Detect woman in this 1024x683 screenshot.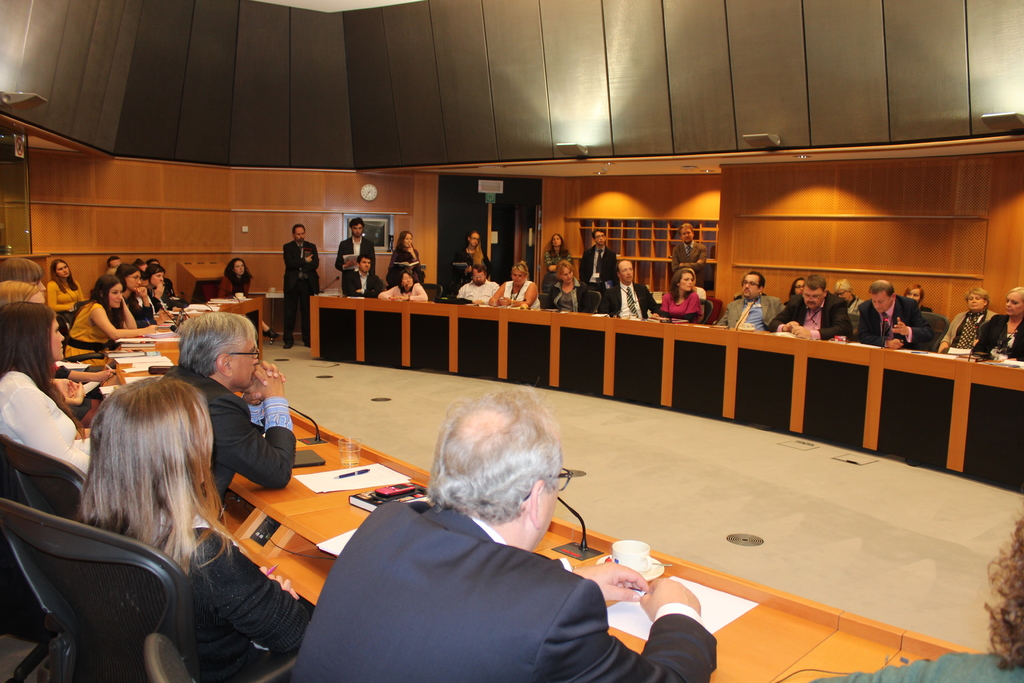
Detection: box(810, 514, 1023, 682).
